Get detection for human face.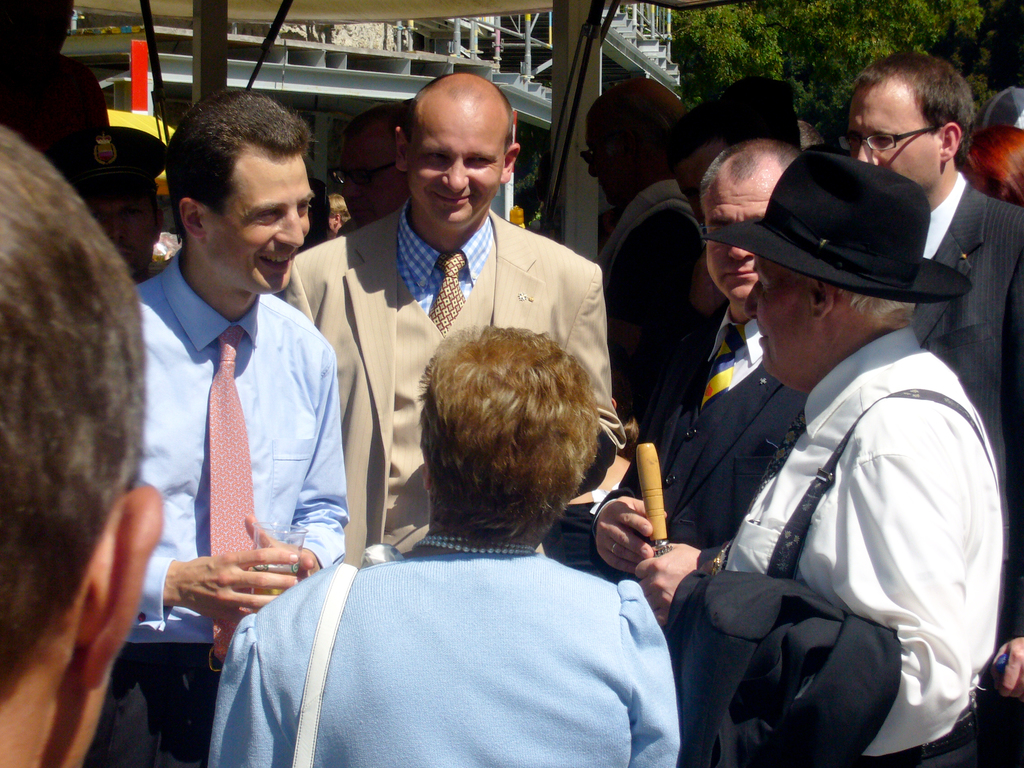
Detection: 840, 79, 943, 195.
